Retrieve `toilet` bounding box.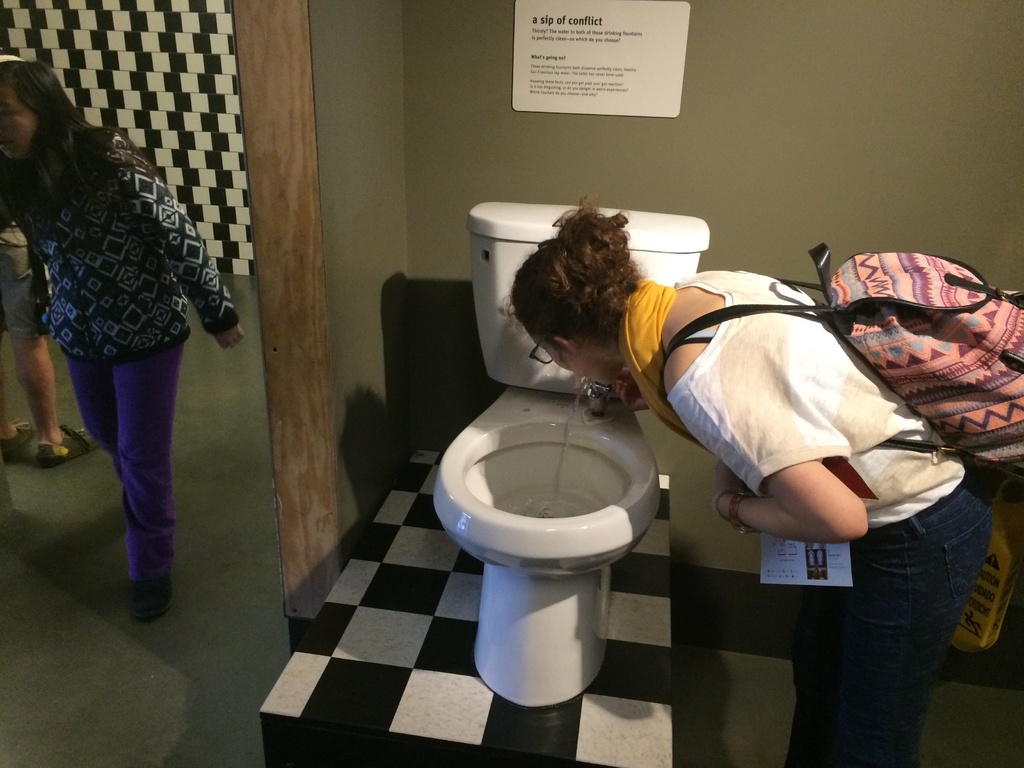
Bounding box: left=431, top=381, right=660, bottom=701.
